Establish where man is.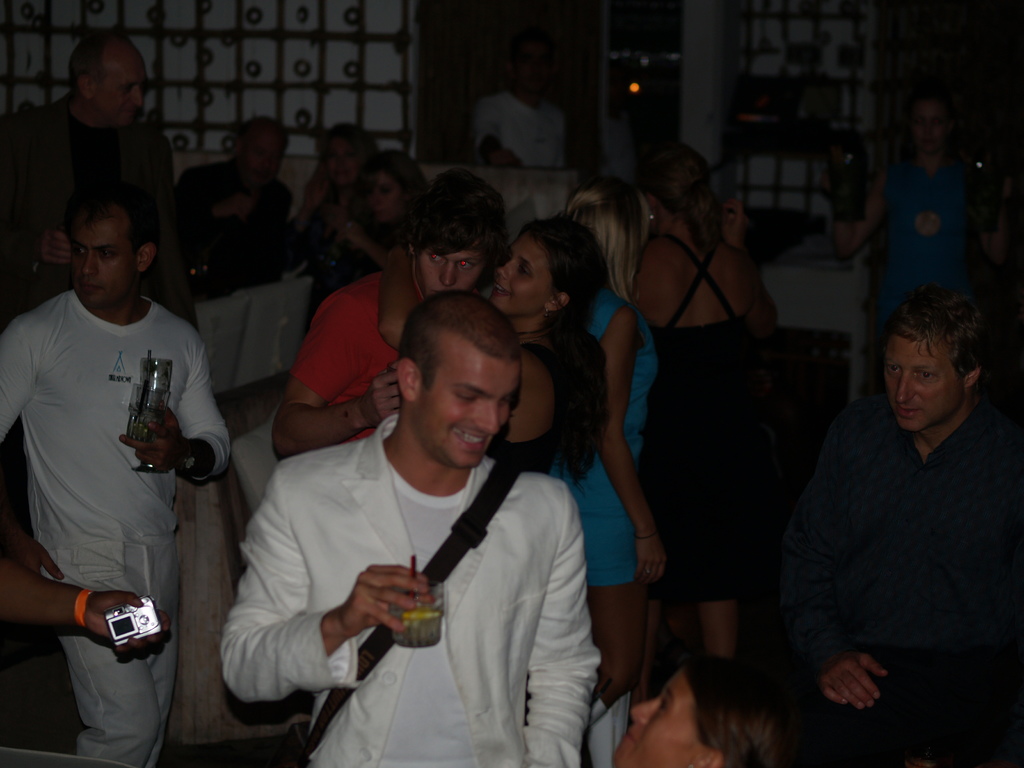
Established at {"left": 223, "top": 288, "right": 604, "bottom": 767}.
